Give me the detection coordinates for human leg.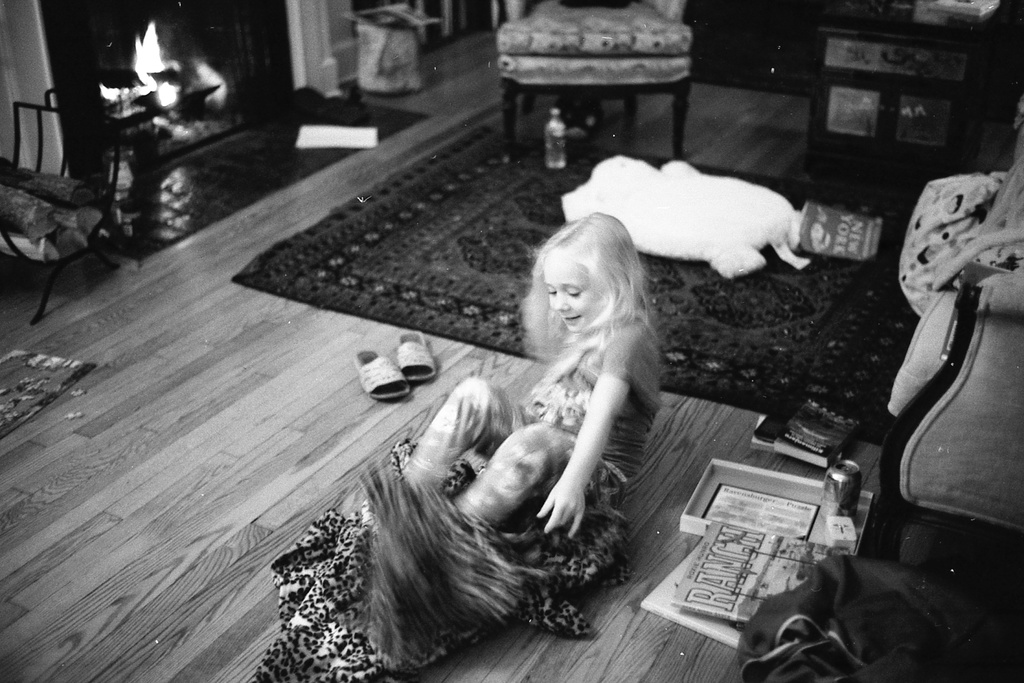
[454,426,556,520].
